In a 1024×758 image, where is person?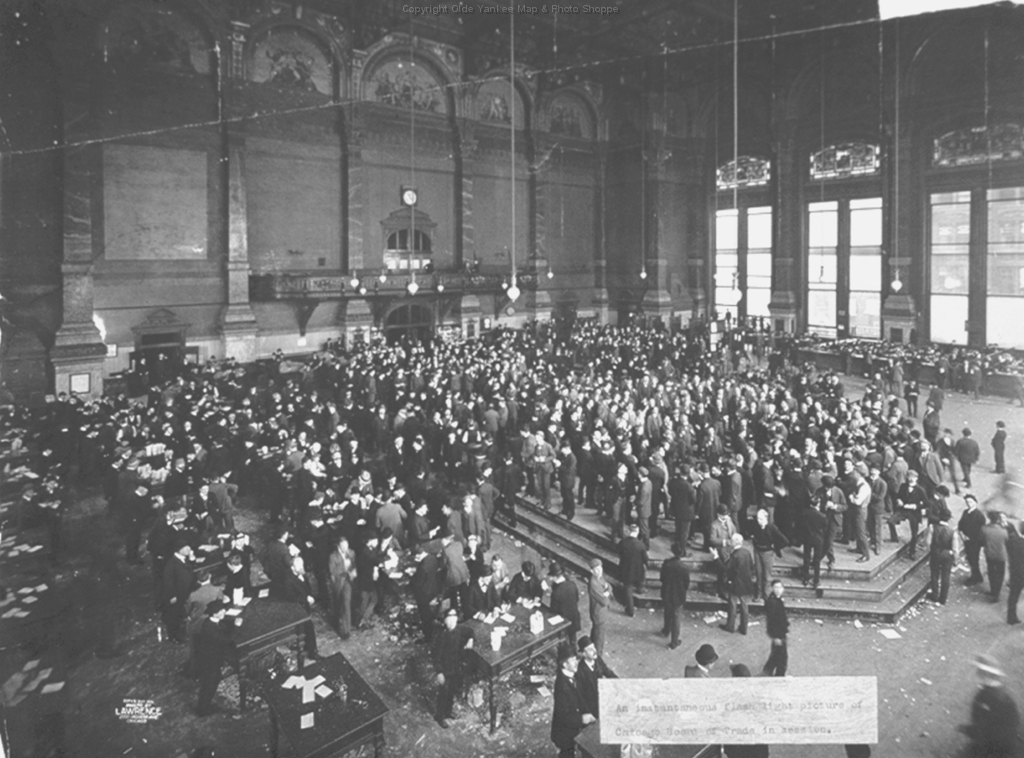
select_region(651, 540, 696, 656).
